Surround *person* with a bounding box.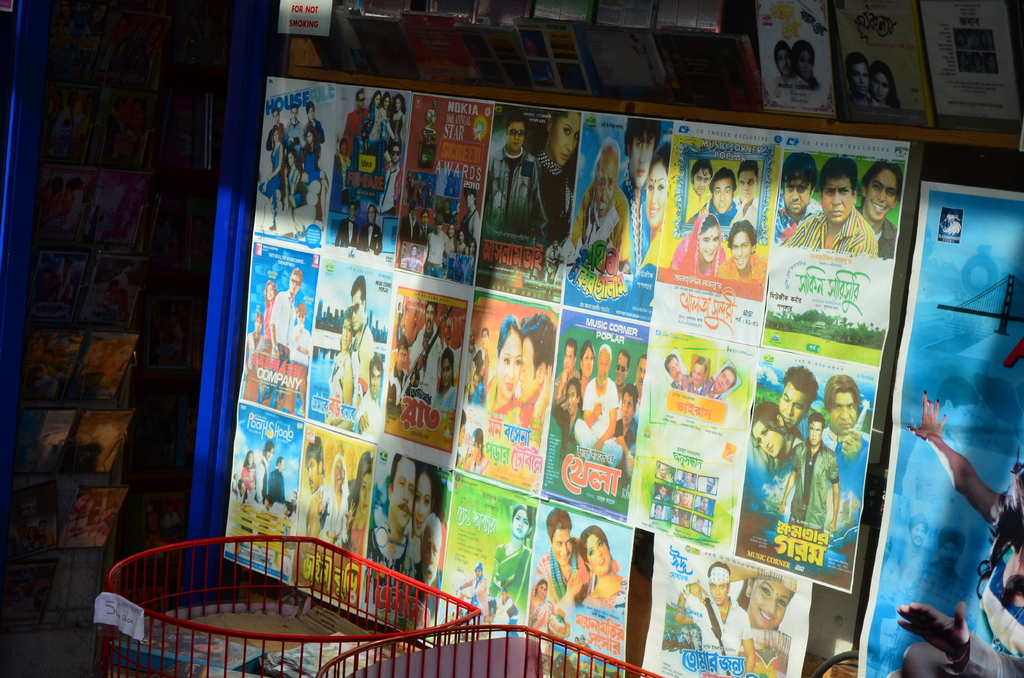
[x1=336, y1=198, x2=358, y2=251].
